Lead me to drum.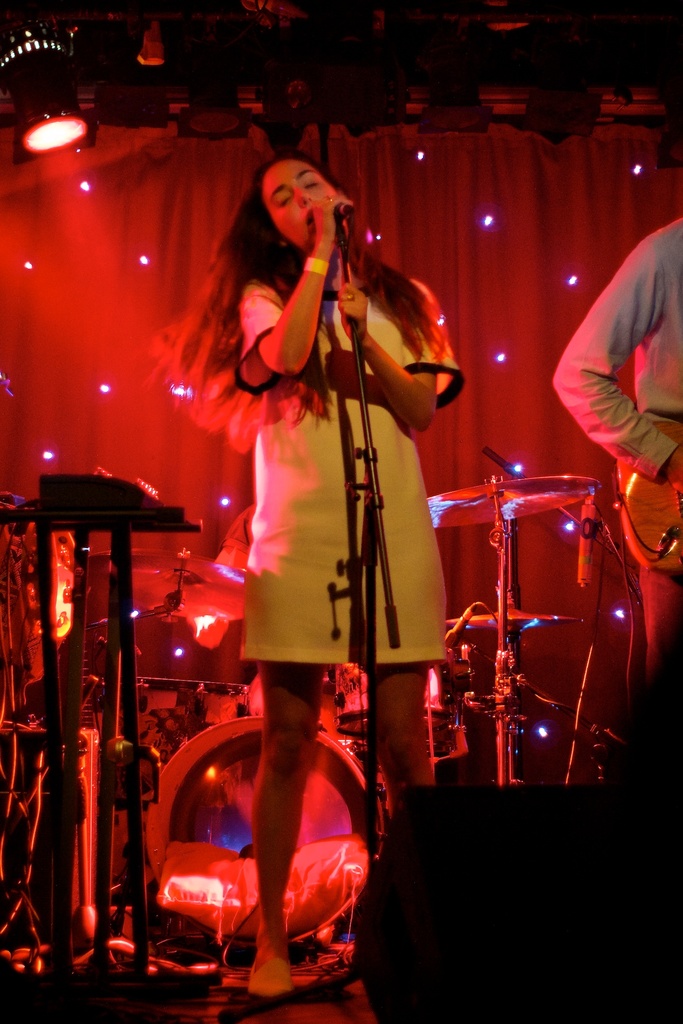
Lead to <bbox>145, 713, 385, 947</bbox>.
